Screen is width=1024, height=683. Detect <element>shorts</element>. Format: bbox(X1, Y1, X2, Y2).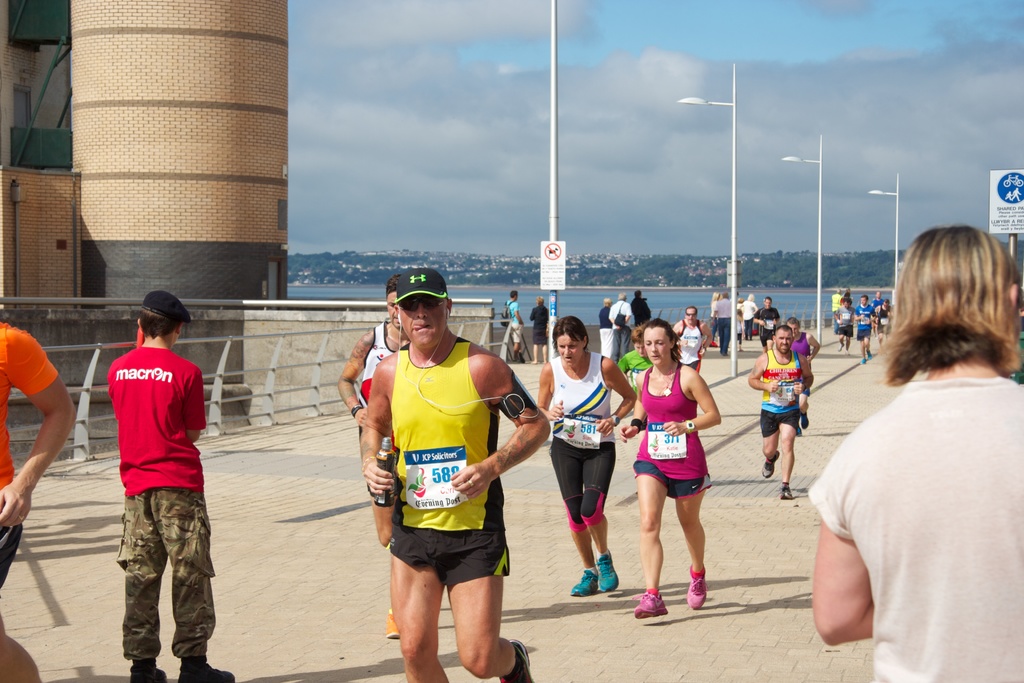
bbox(0, 526, 28, 591).
